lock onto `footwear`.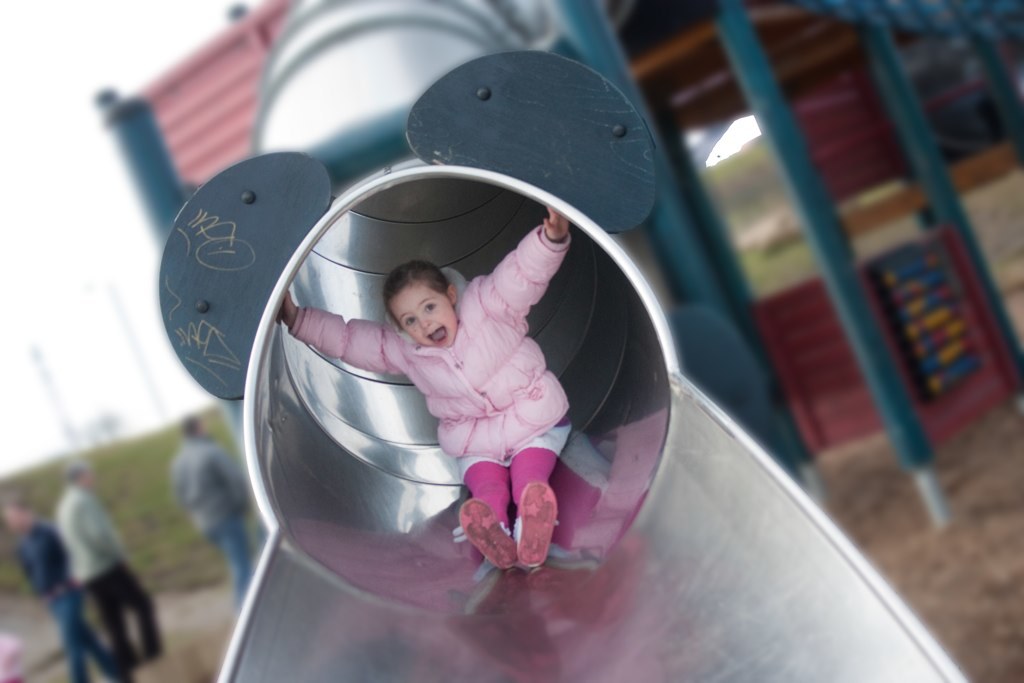
Locked: {"left": 125, "top": 670, "right": 133, "bottom": 682}.
